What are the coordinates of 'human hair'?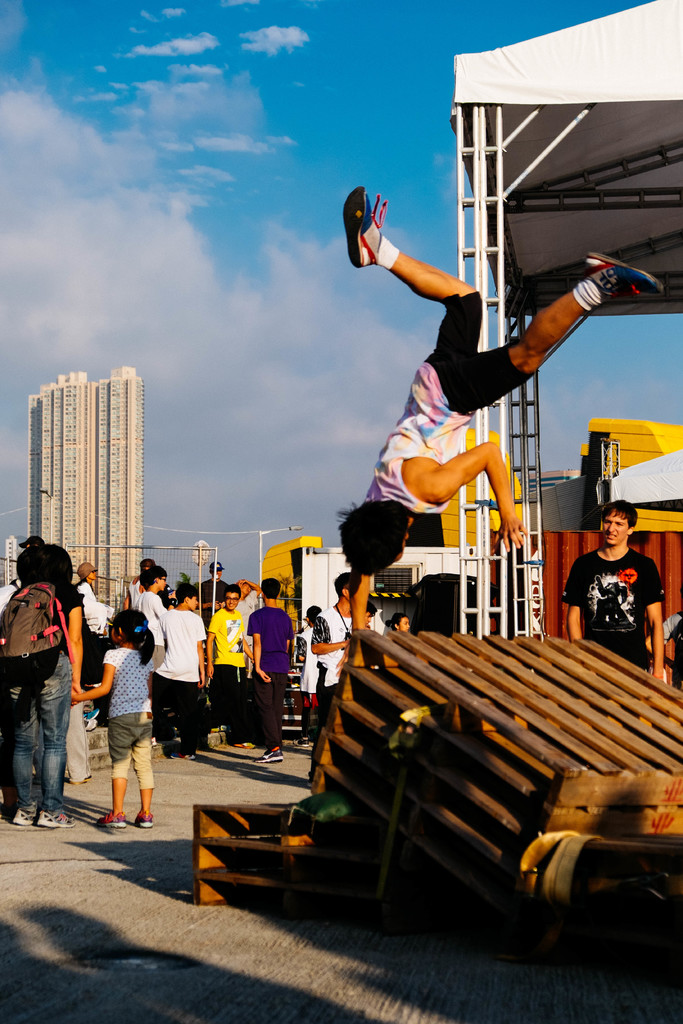
region(208, 561, 225, 575).
